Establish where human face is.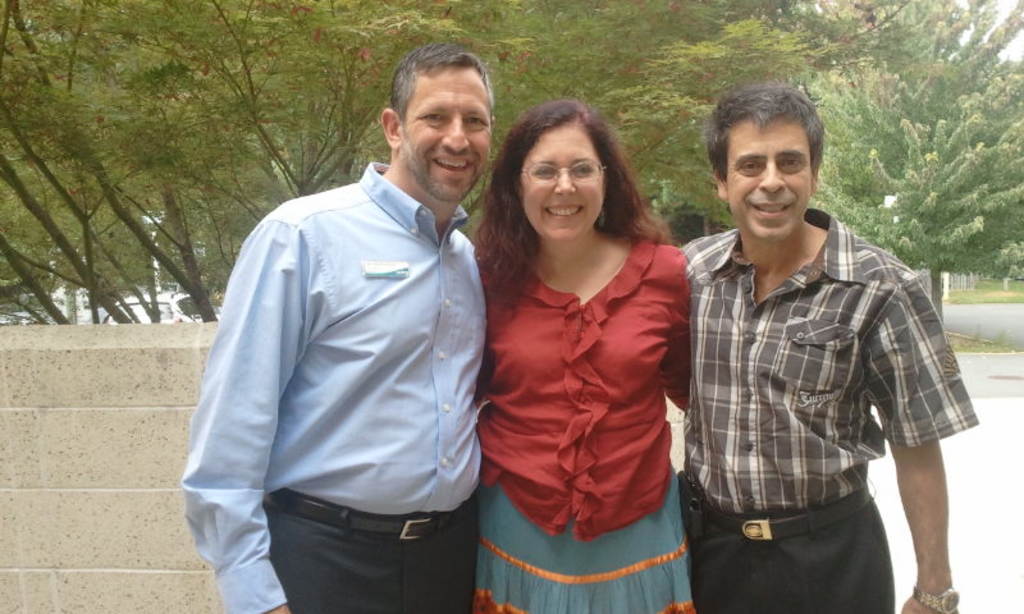
Established at [x1=398, y1=70, x2=488, y2=196].
